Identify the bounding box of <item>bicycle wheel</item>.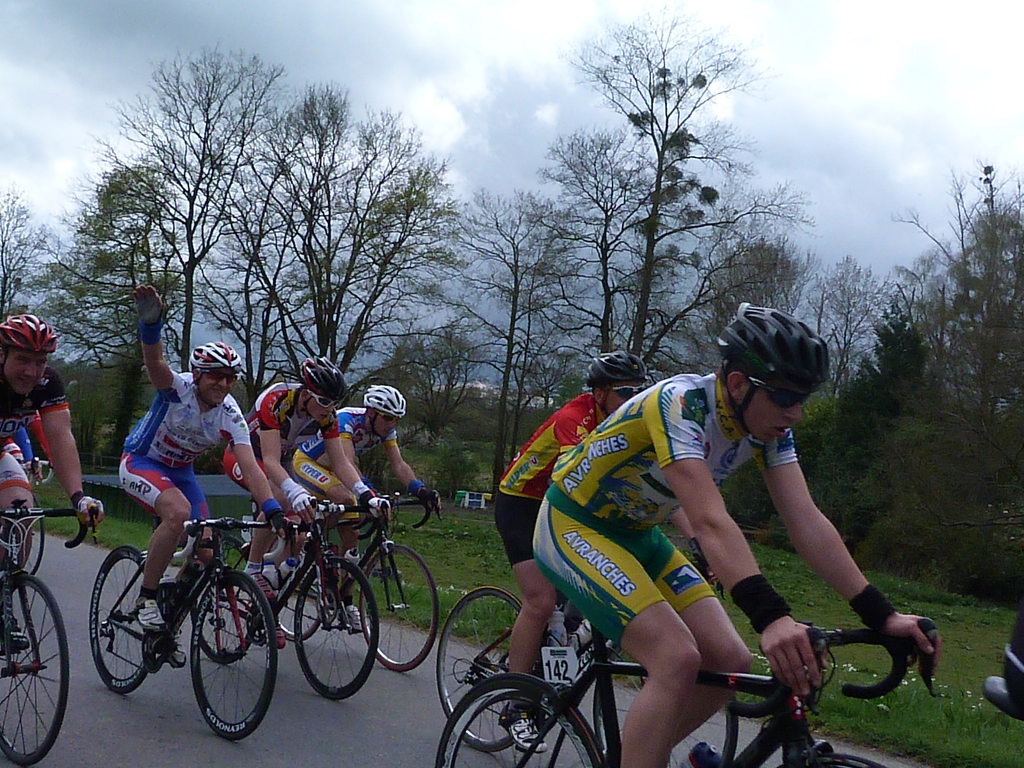
[772,749,890,767].
